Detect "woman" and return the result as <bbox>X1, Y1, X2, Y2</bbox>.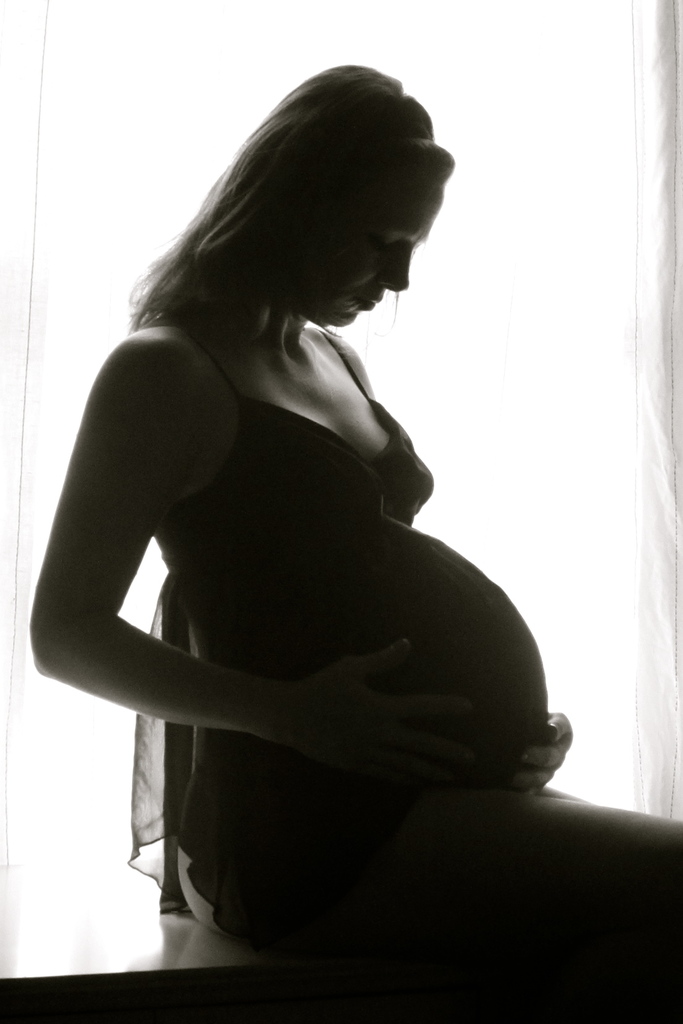
<bbox>55, 95, 602, 928</bbox>.
